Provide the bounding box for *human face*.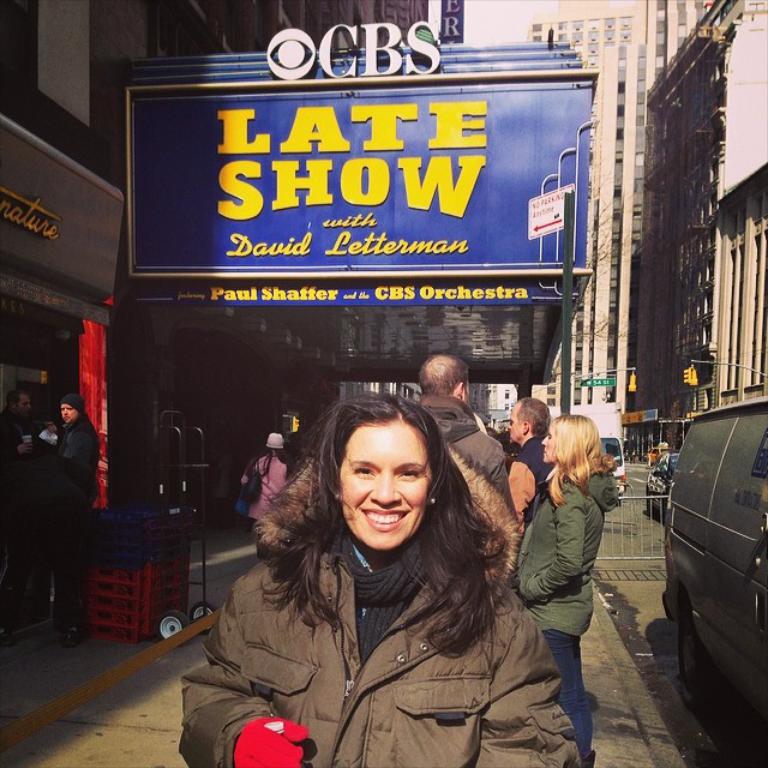
box(338, 412, 430, 551).
